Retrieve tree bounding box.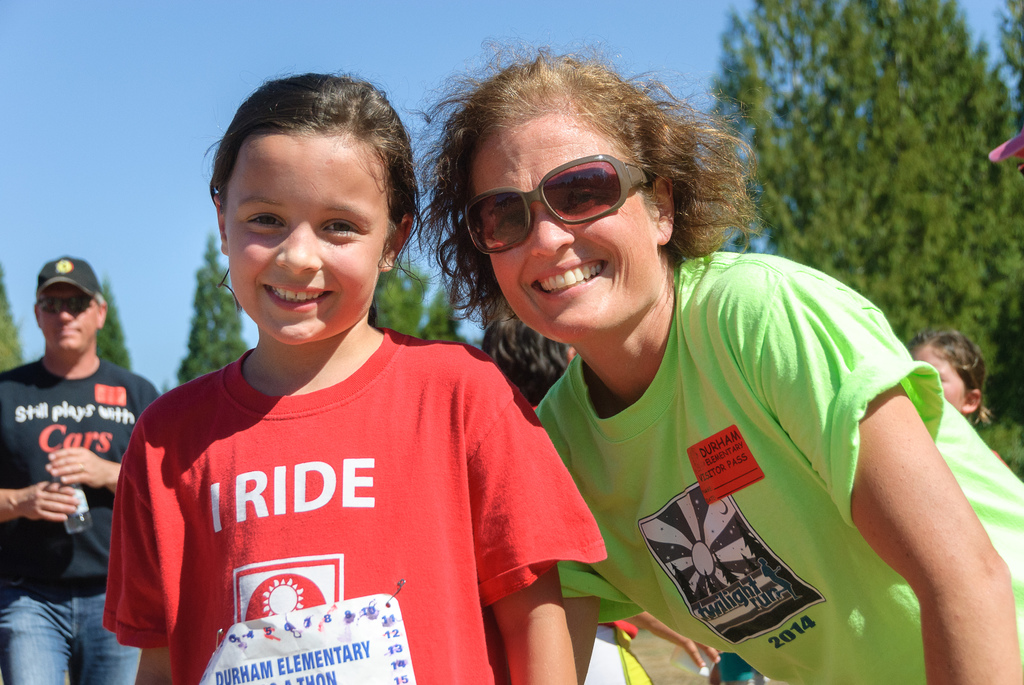
Bounding box: select_region(92, 283, 132, 373).
